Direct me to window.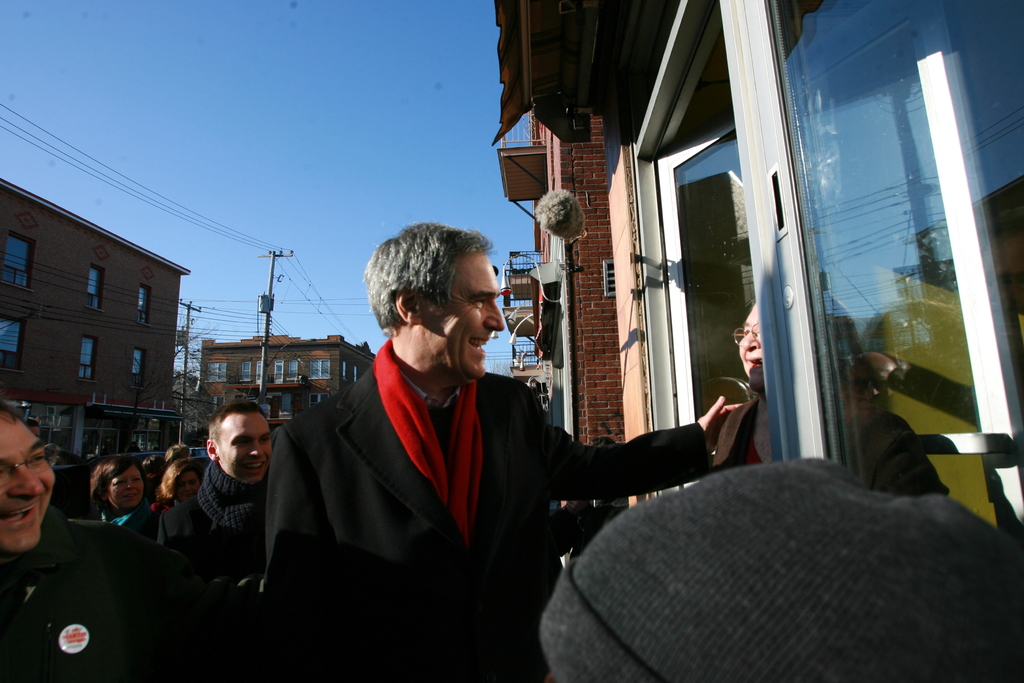
Direction: {"x1": 0, "y1": 231, "x2": 33, "y2": 288}.
